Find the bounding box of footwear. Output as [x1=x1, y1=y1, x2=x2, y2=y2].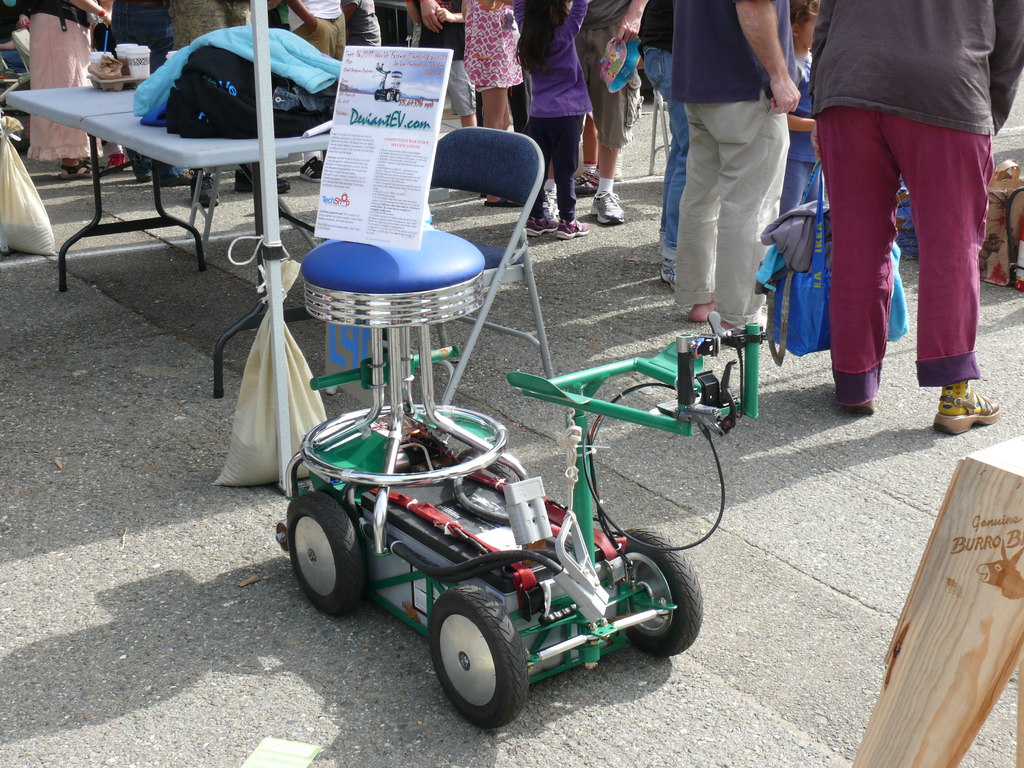
[x1=612, y1=149, x2=626, y2=181].
